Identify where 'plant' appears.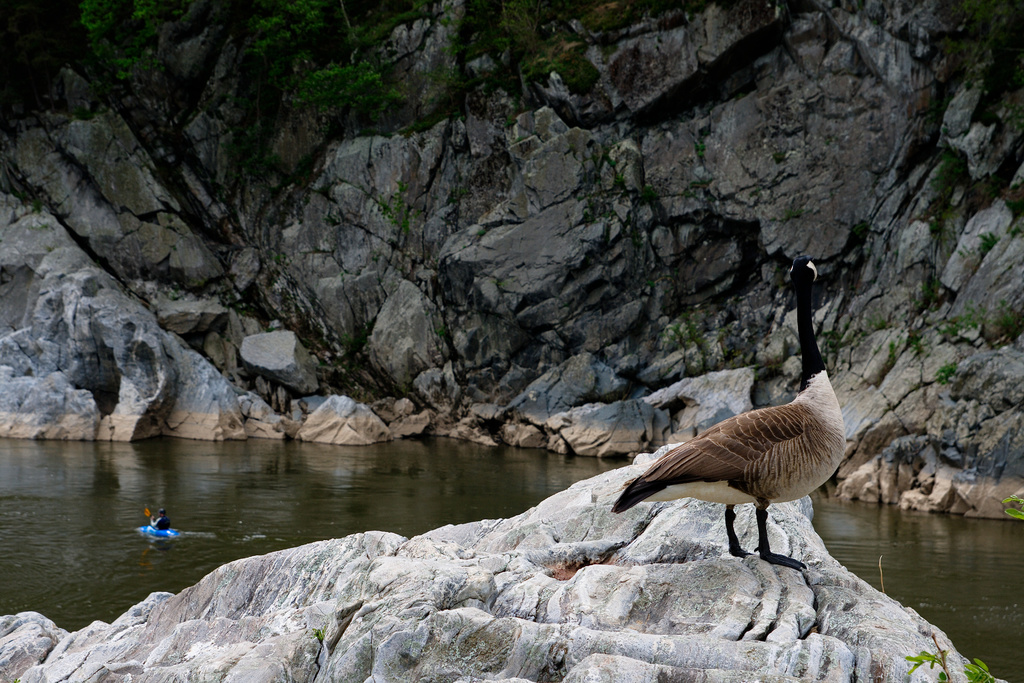
Appears at pyautogui.locateOnScreen(965, 656, 990, 682).
